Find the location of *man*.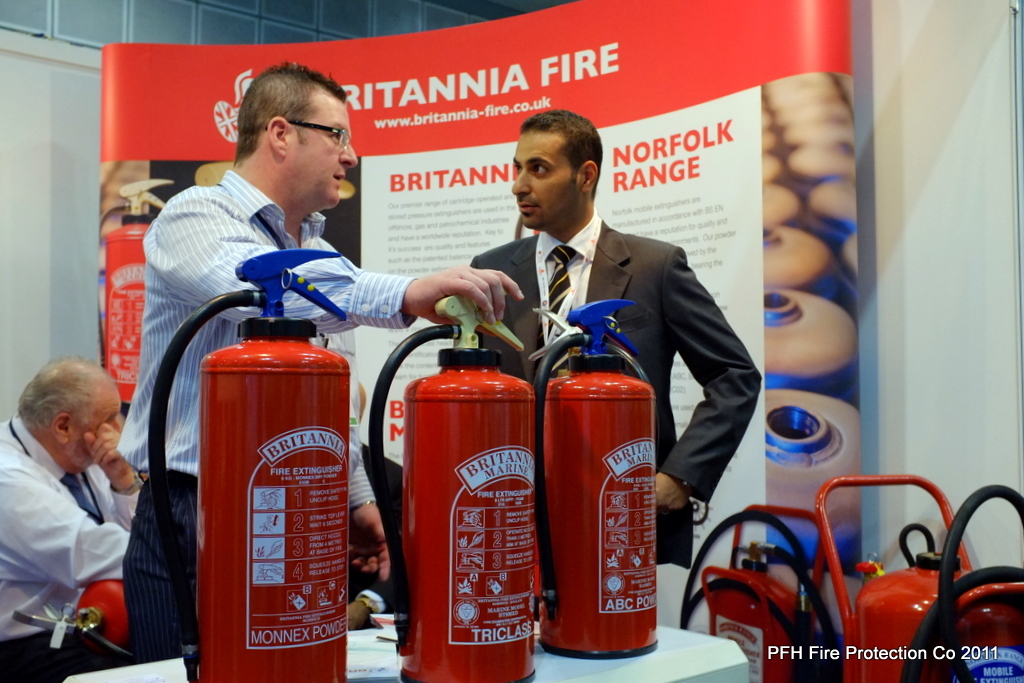
Location: 116/61/527/682.
